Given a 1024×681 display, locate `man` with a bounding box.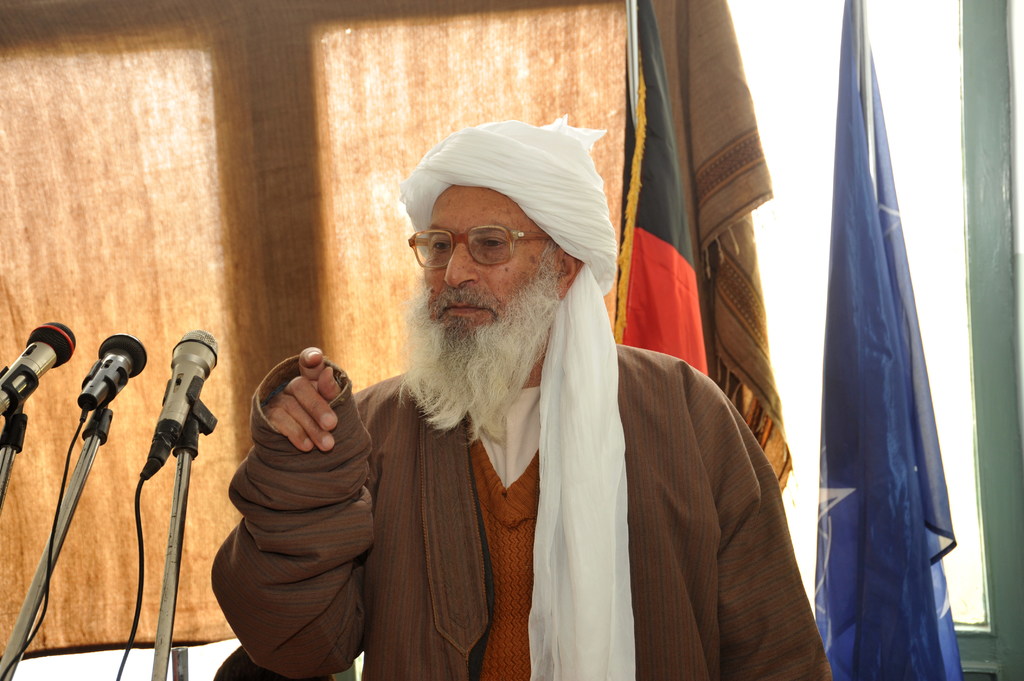
Located: (left=227, top=110, right=769, bottom=657).
